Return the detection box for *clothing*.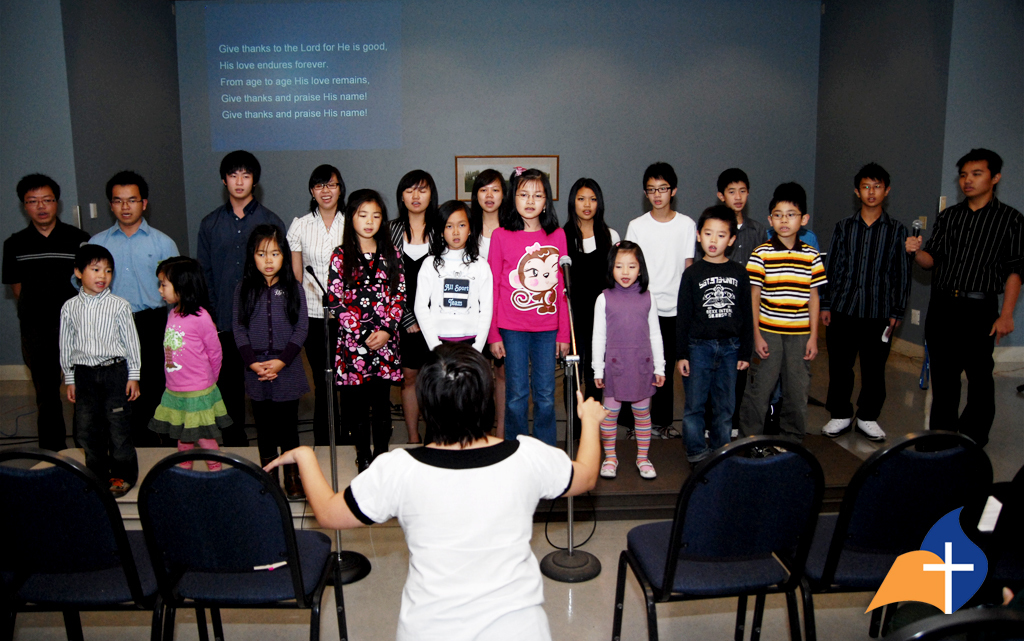
{"x1": 0, "y1": 220, "x2": 83, "y2": 456}.
